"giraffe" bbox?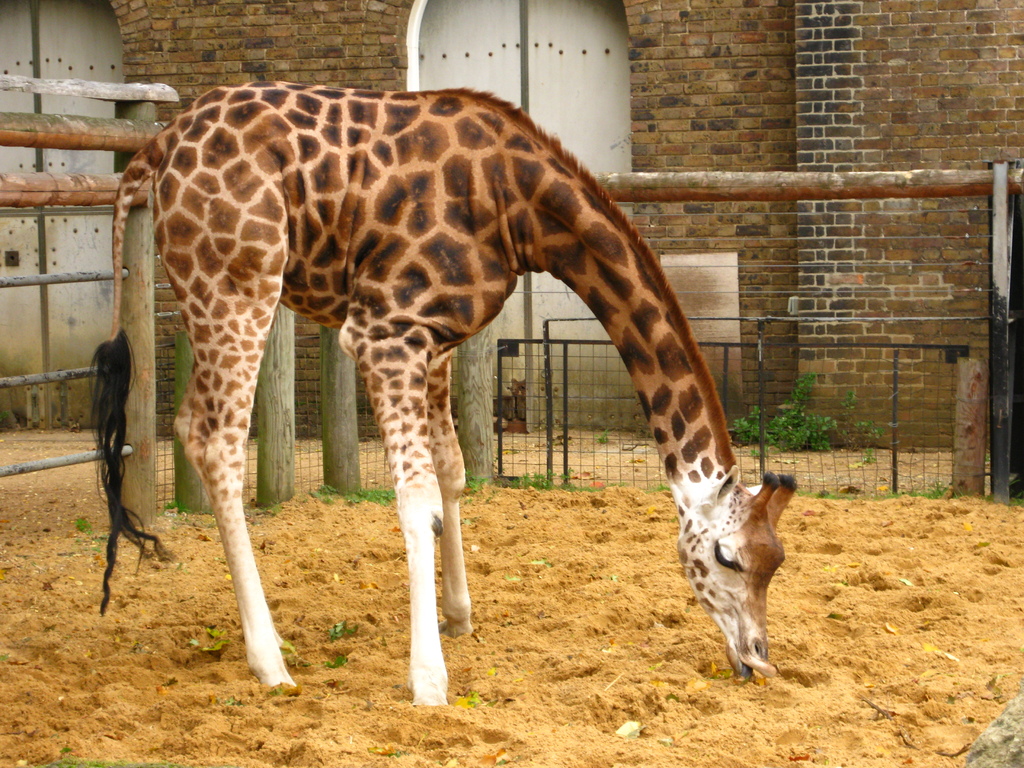
131,45,815,710
